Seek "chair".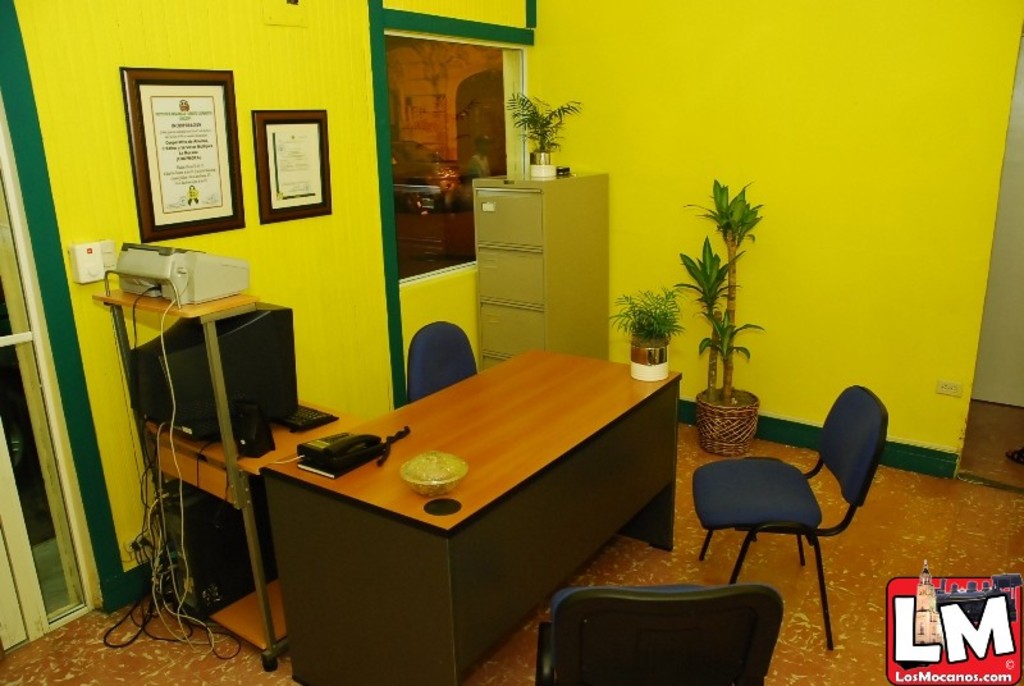
select_region(690, 392, 886, 616).
